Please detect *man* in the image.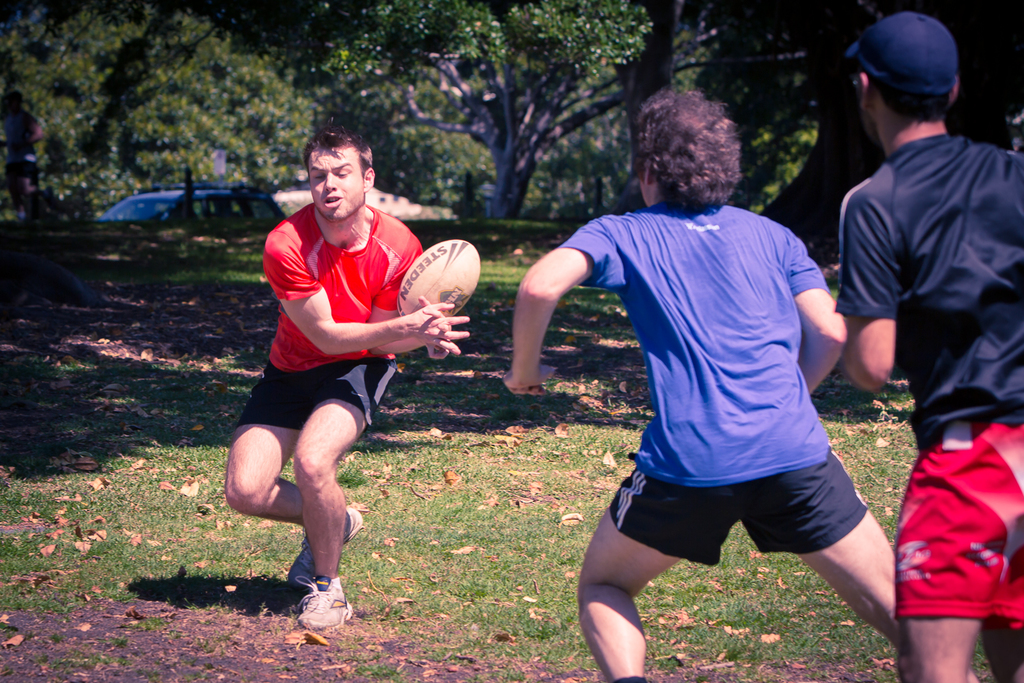
bbox=[222, 147, 454, 618].
